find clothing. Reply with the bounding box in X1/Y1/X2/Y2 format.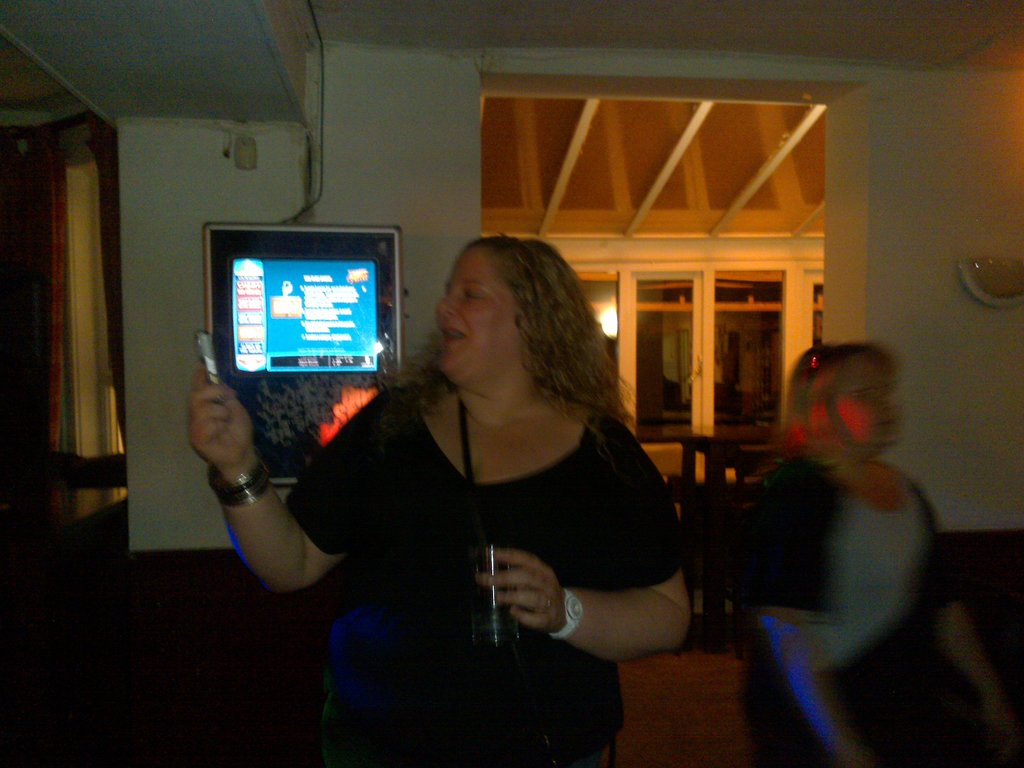
727/447/953/767.
